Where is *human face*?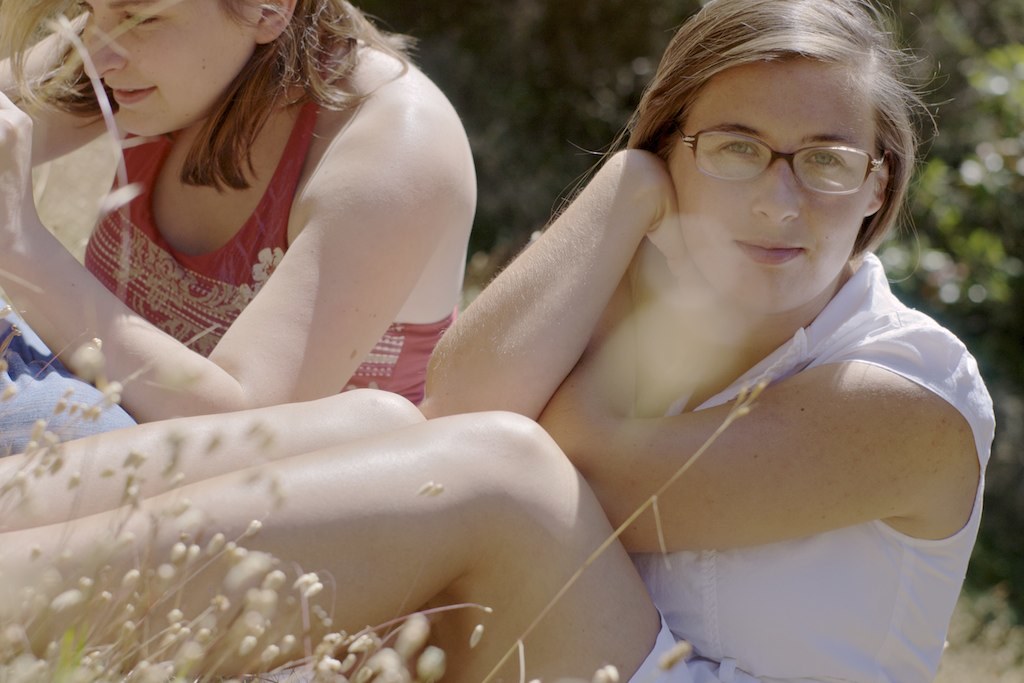
select_region(664, 65, 878, 312).
